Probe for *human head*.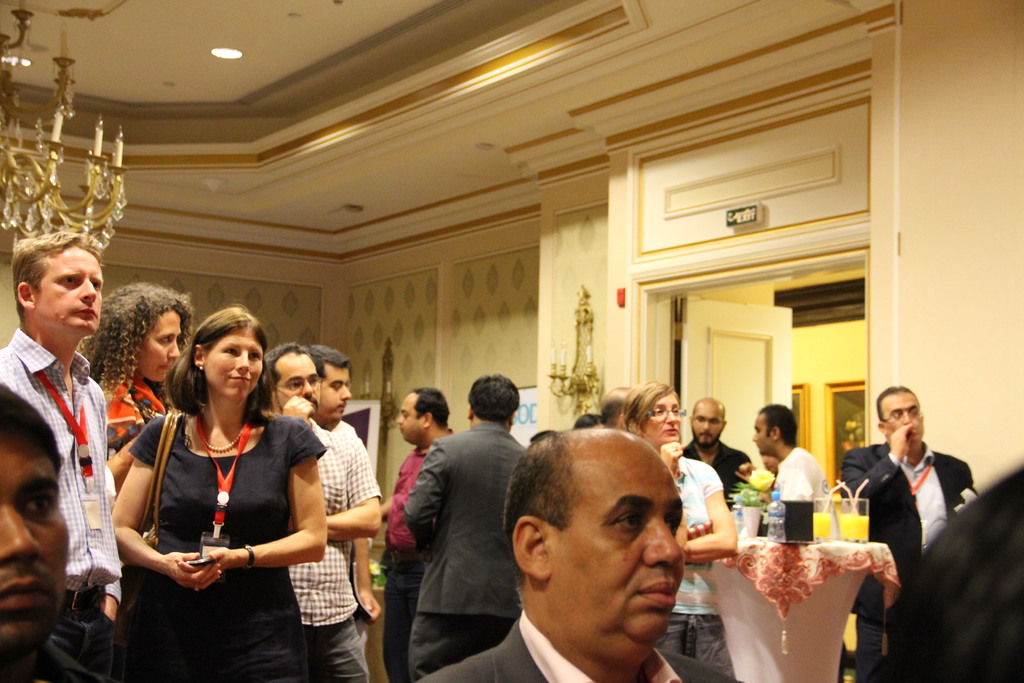
Probe result: crop(467, 371, 521, 425).
